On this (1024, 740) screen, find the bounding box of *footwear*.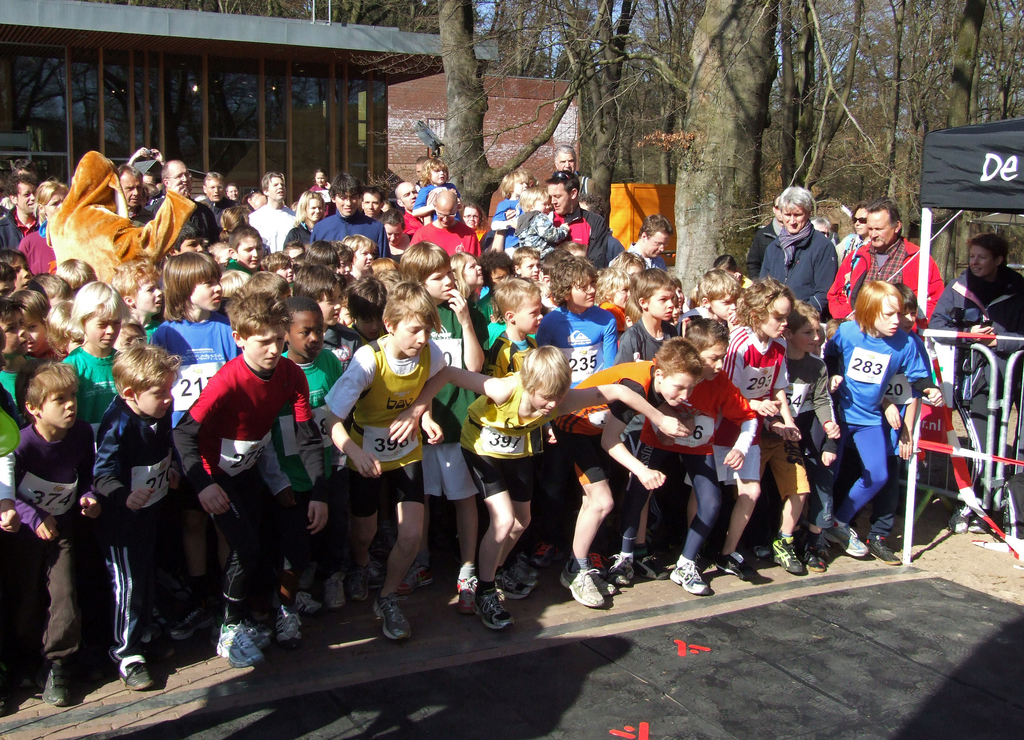
Bounding box: (left=346, top=565, right=367, bottom=598).
